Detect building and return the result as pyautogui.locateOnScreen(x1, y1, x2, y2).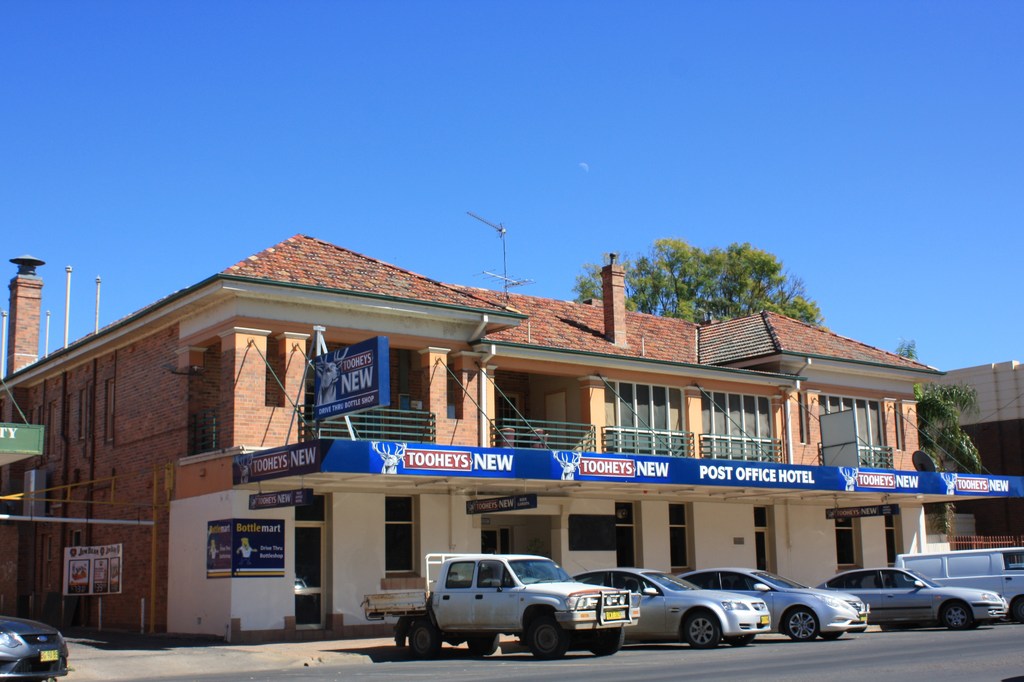
pyautogui.locateOnScreen(0, 256, 1023, 640).
